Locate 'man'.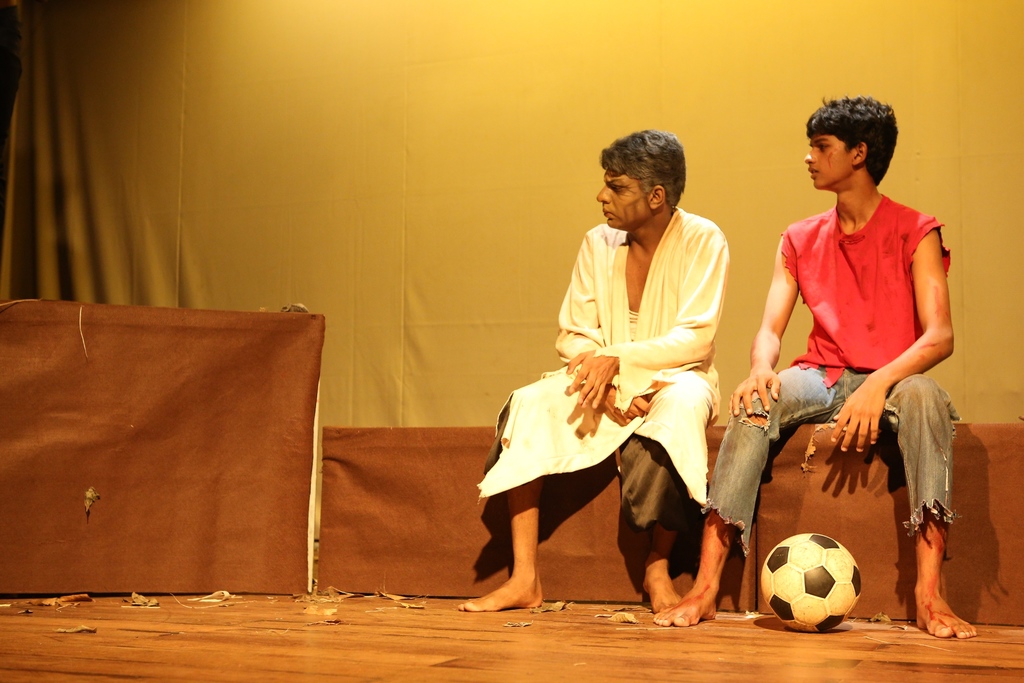
Bounding box: [456, 123, 739, 621].
